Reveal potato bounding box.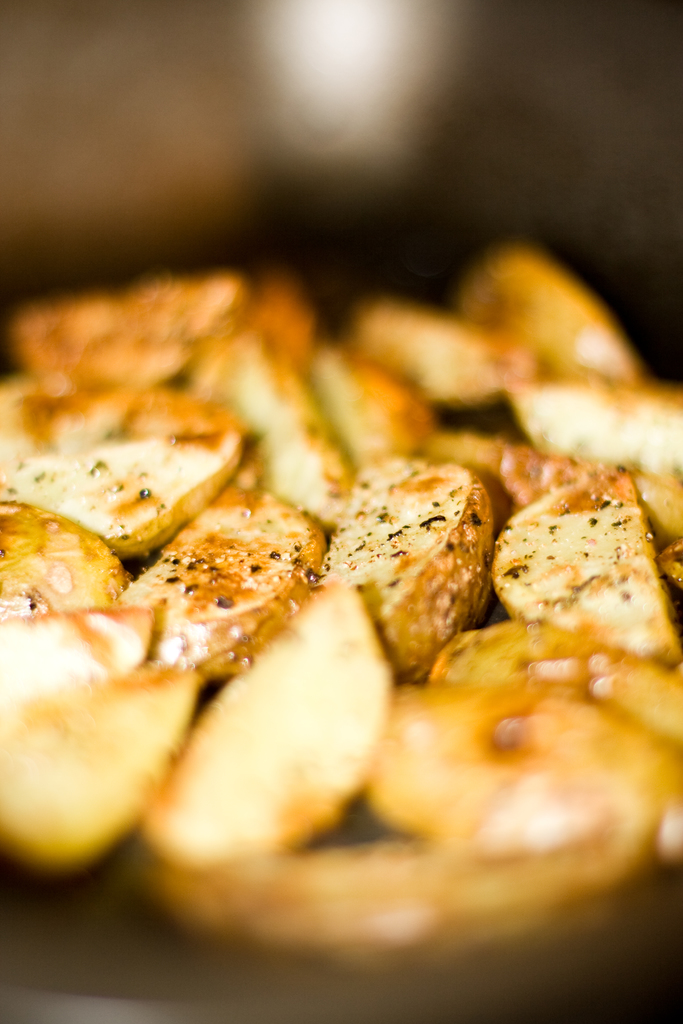
Revealed: 477/479/675/648.
